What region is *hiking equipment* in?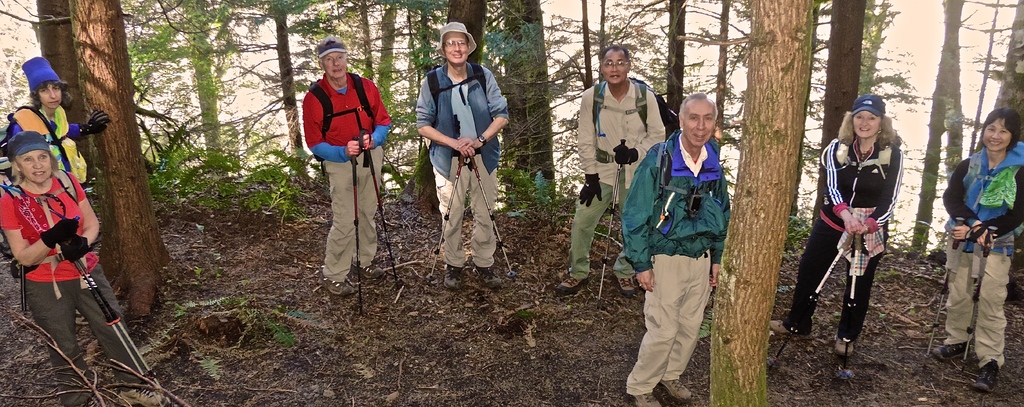
box(963, 222, 1000, 371).
